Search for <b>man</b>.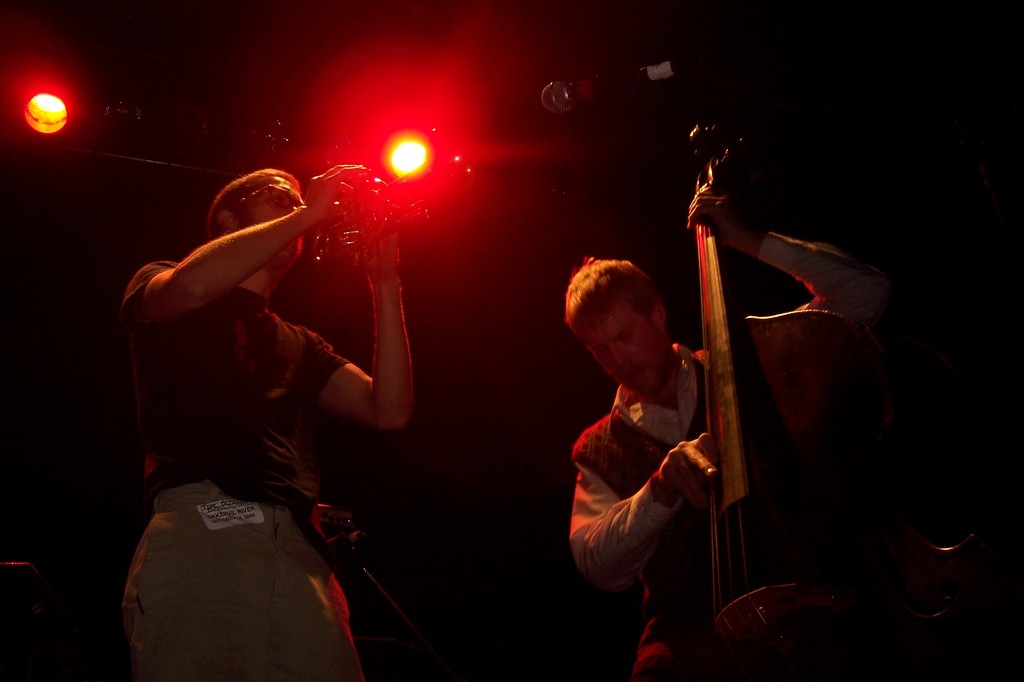
Found at BBox(72, 142, 409, 678).
